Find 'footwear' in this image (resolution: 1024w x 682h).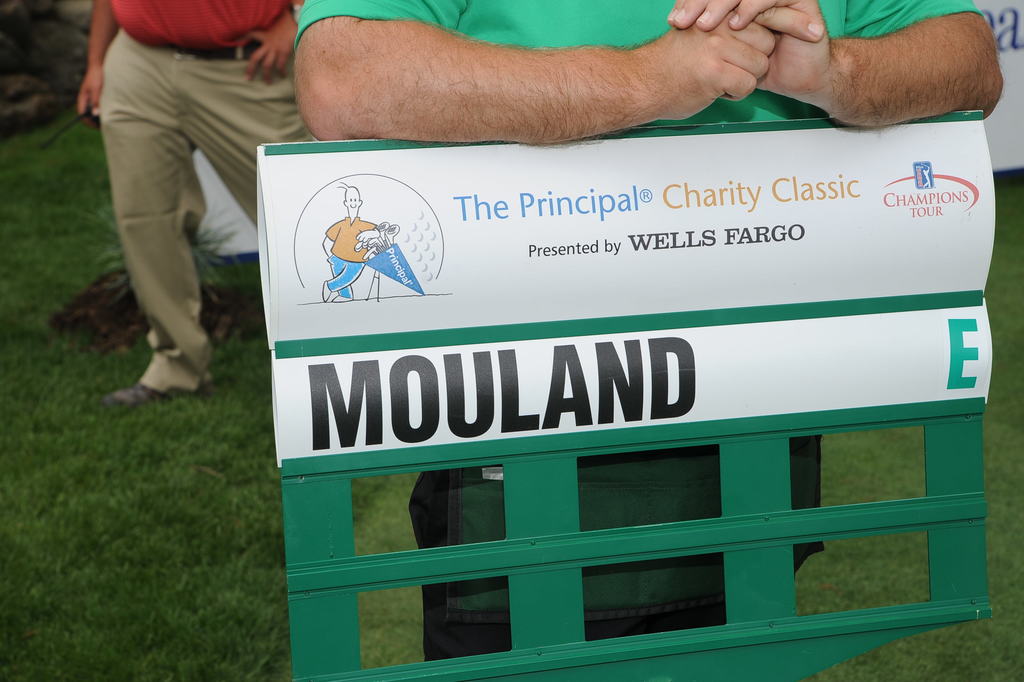
locate(108, 378, 161, 409).
